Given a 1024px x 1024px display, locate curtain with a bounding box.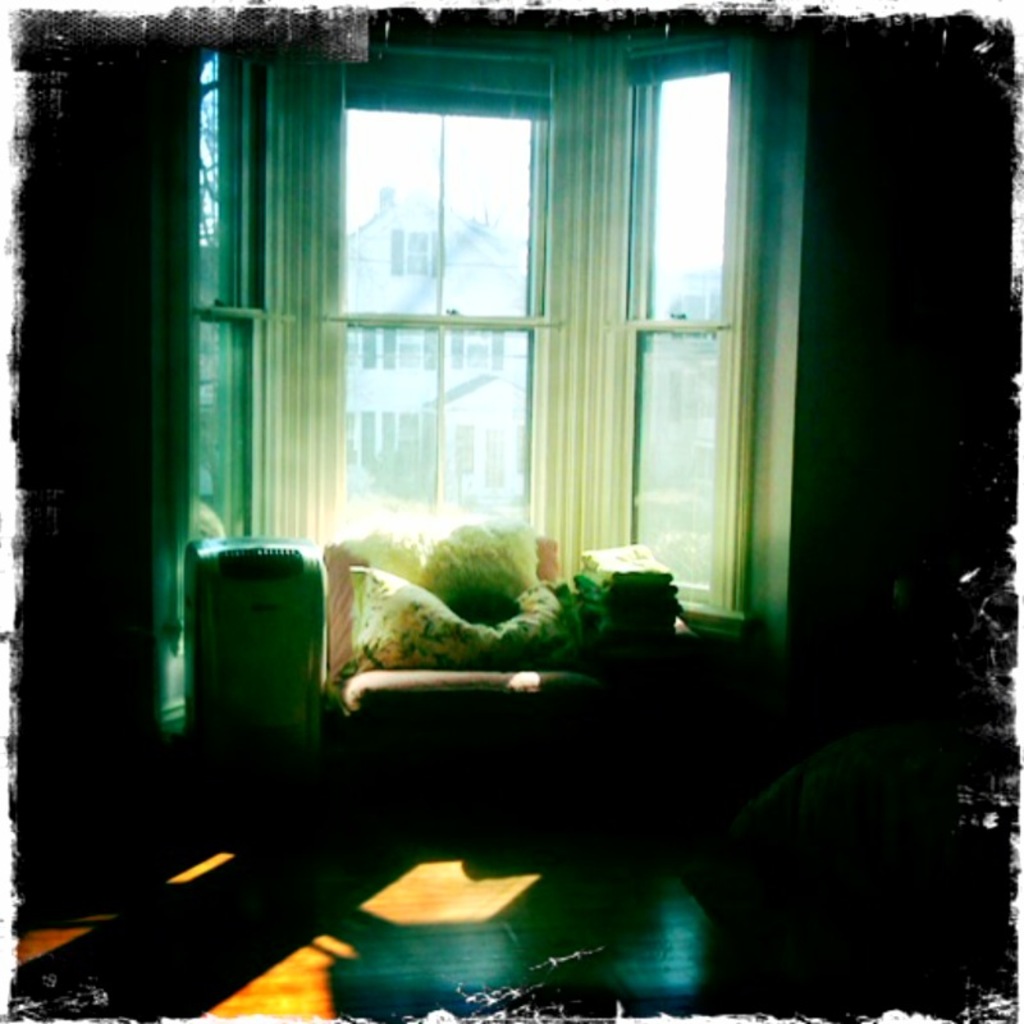
Located: rect(529, 38, 635, 577).
